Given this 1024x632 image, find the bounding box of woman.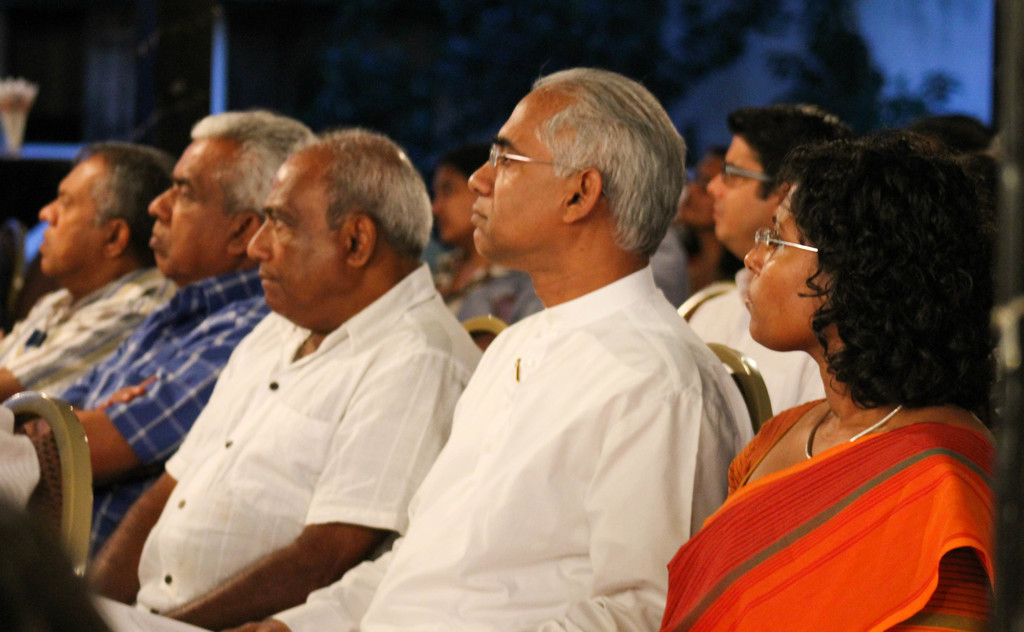
{"left": 676, "top": 140, "right": 739, "bottom": 292}.
